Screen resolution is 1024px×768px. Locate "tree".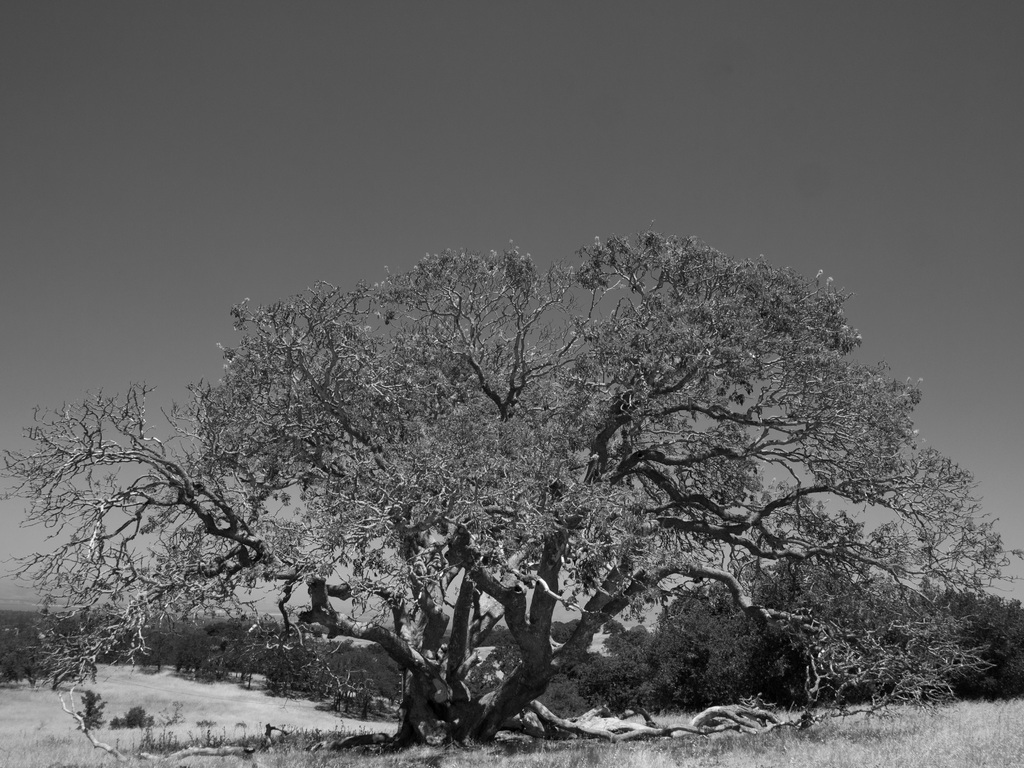
<region>110, 204, 1023, 689</region>.
